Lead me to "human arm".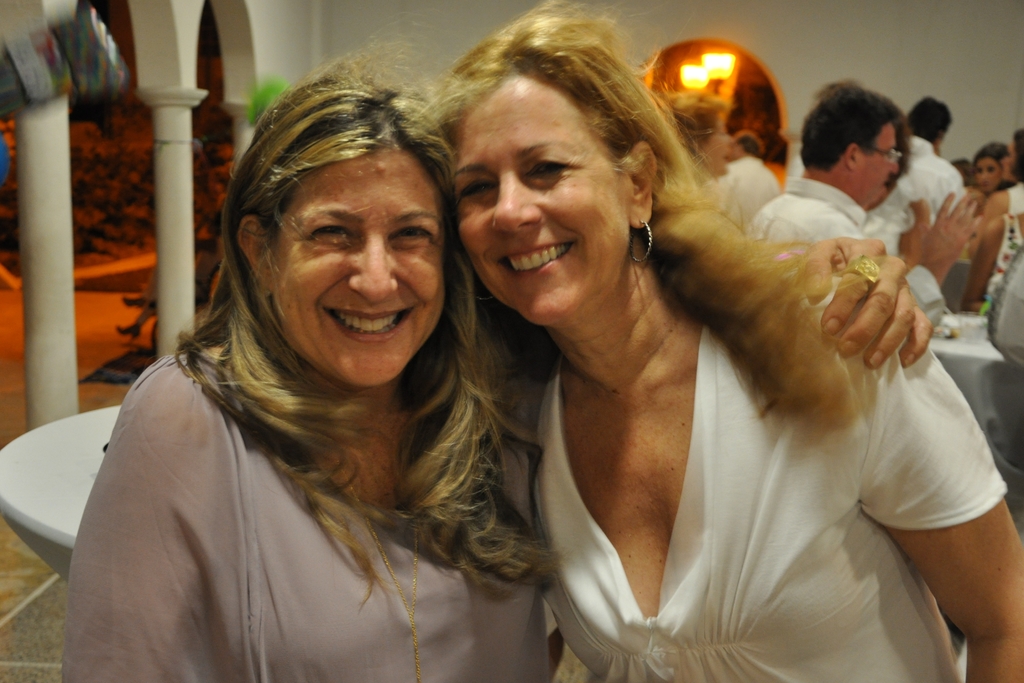
Lead to 769,230,943,368.
